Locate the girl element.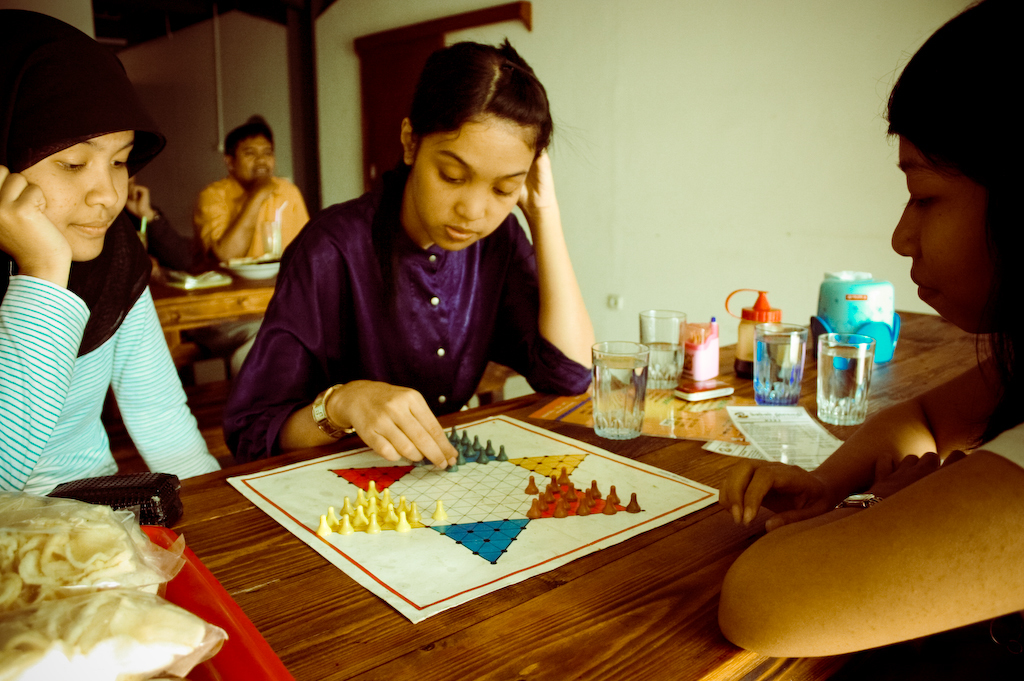
Element bbox: x1=0 y1=5 x2=223 y2=501.
